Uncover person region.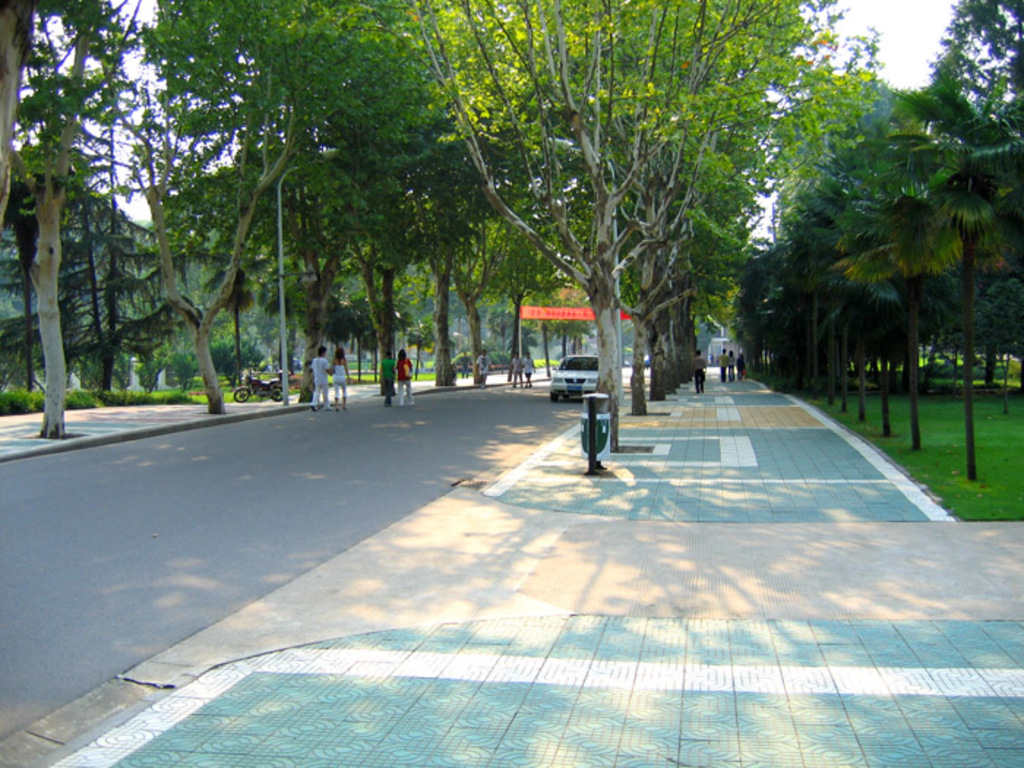
Uncovered: bbox=[307, 345, 335, 411].
